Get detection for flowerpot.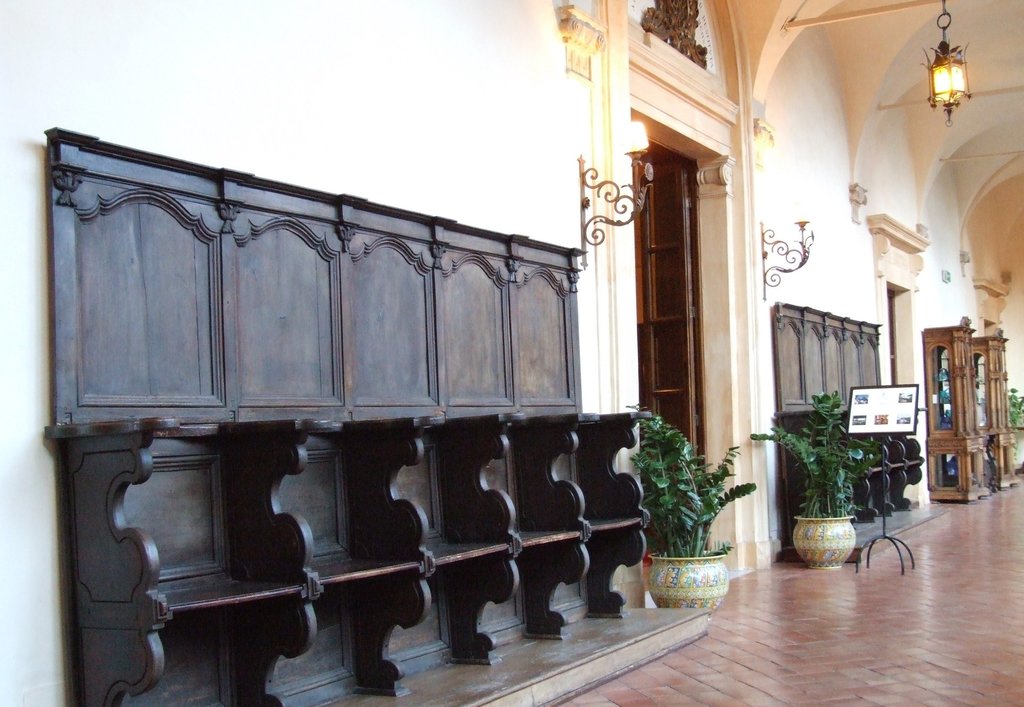
Detection: 791/516/854/569.
